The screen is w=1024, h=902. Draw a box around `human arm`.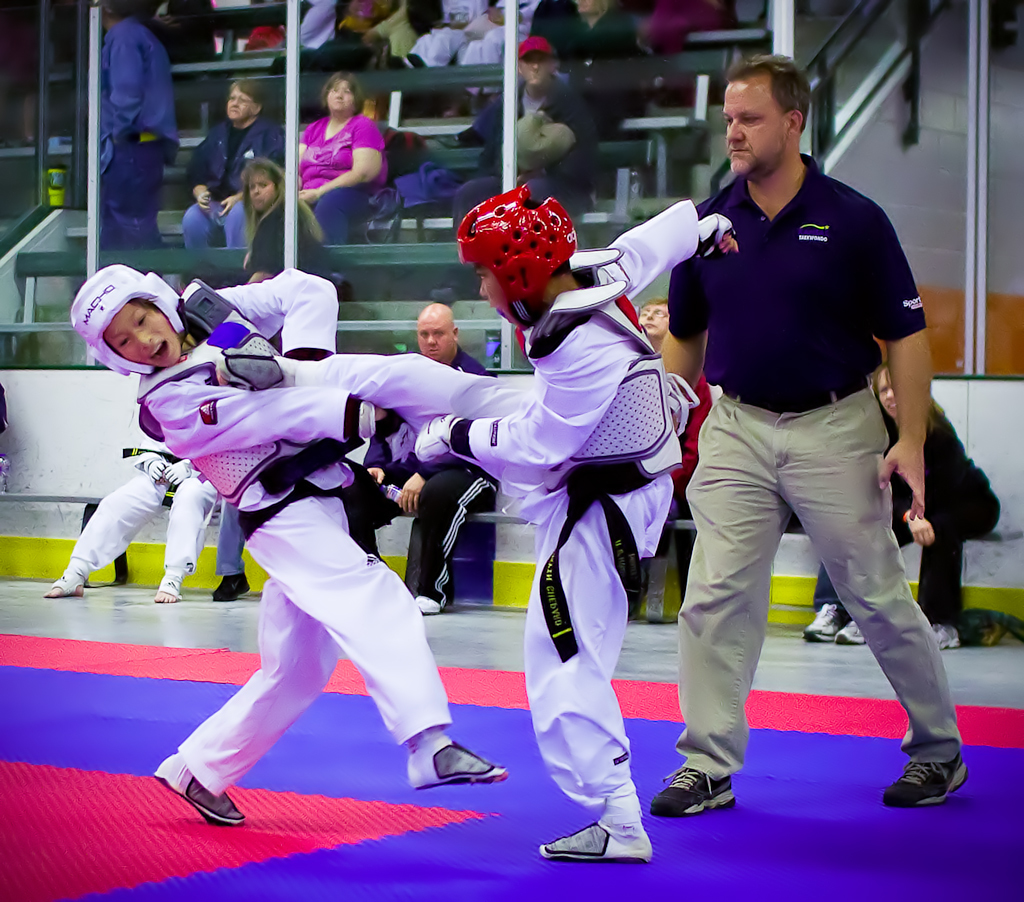
detection(219, 190, 248, 220).
